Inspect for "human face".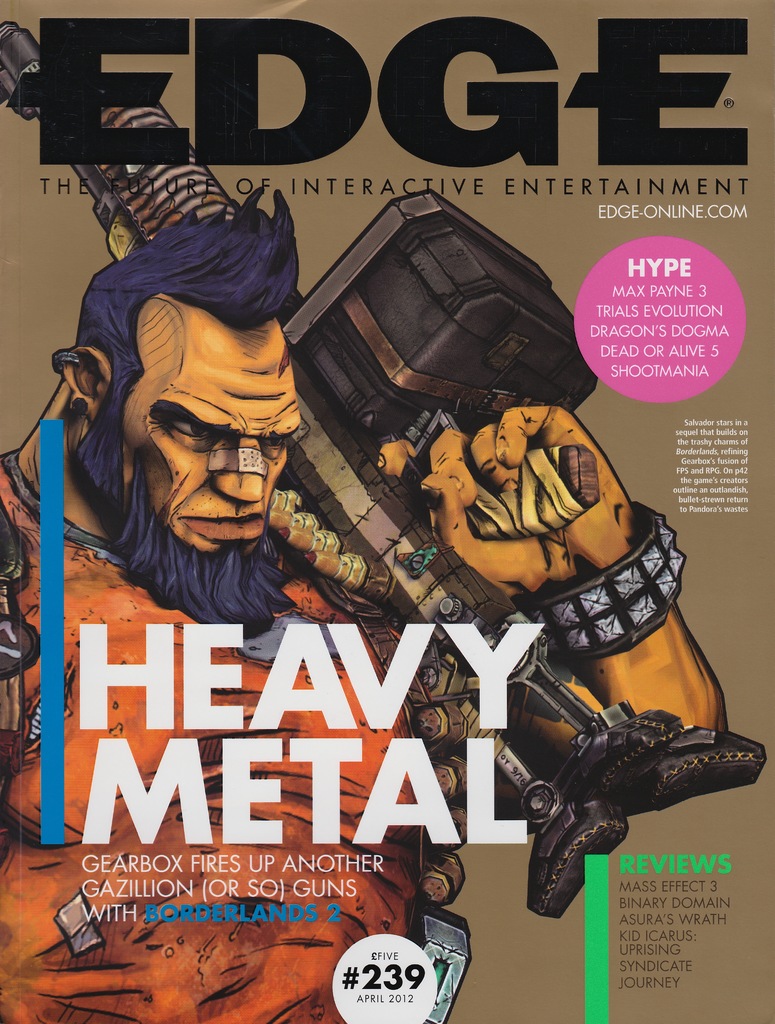
Inspection: crop(125, 293, 296, 553).
